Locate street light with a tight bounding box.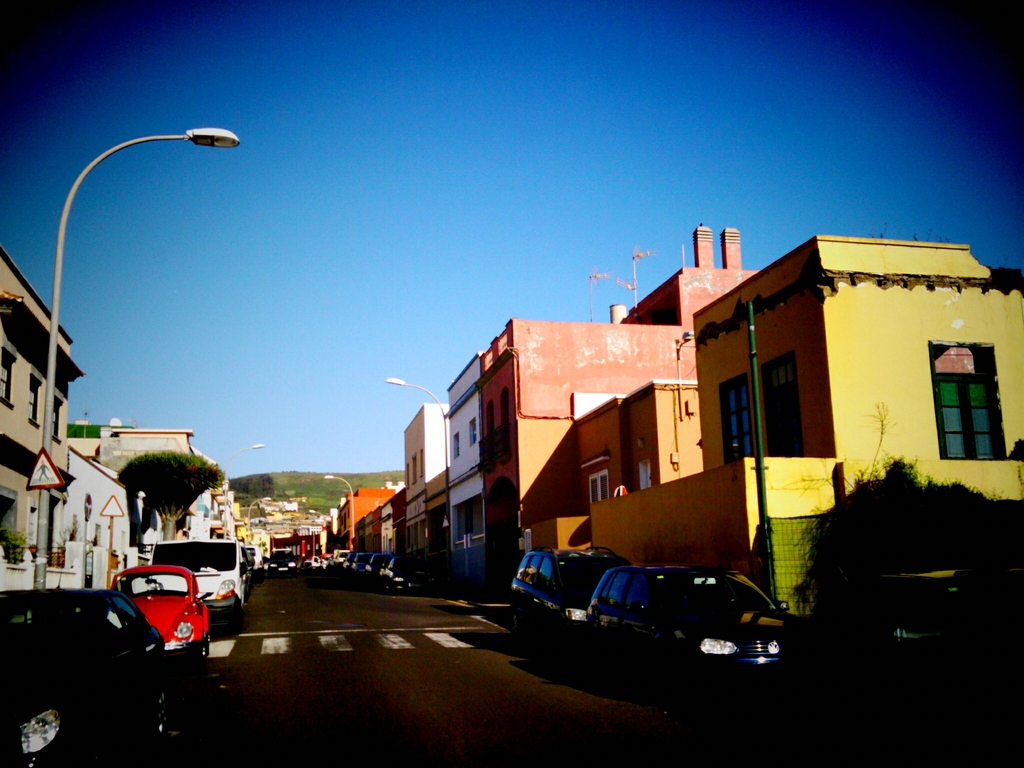
(220, 434, 269, 570).
